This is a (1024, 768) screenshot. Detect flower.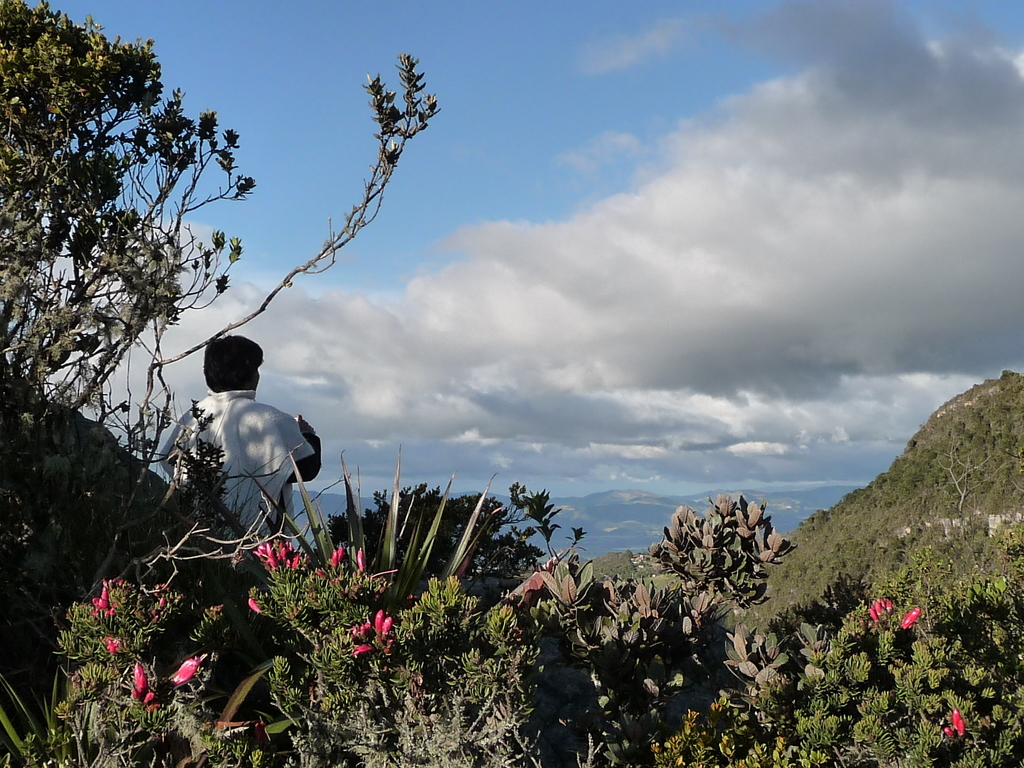
<box>125,659,158,712</box>.
